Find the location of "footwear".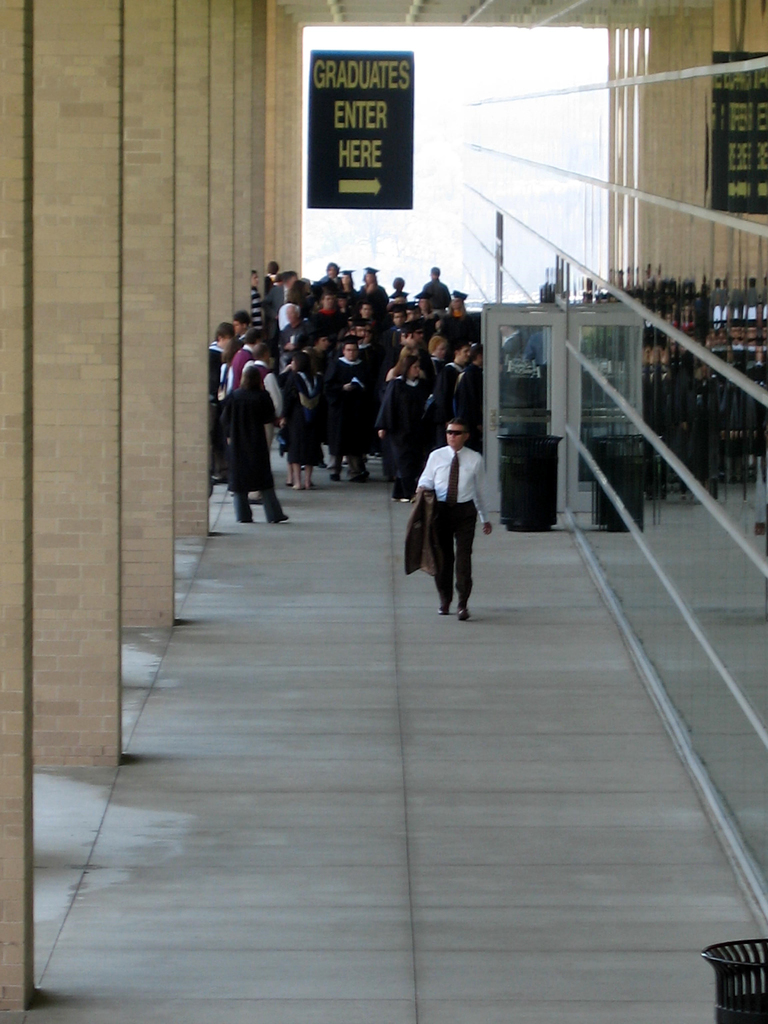
Location: 238 516 250 525.
